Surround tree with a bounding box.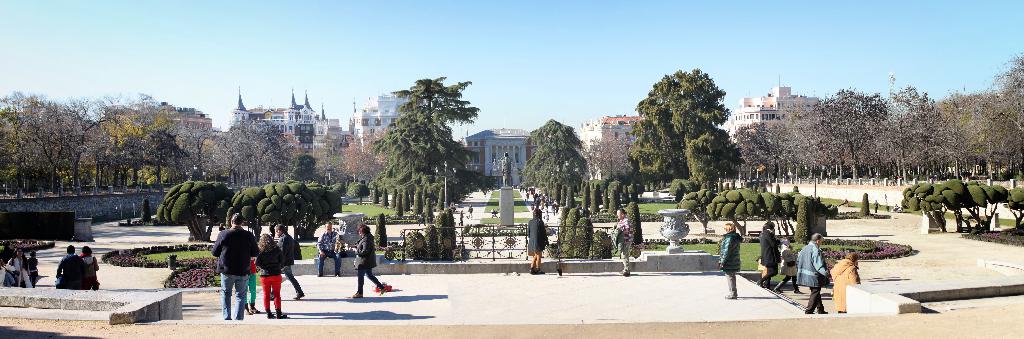
x1=682 y1=132 x2=760 y2=199.
